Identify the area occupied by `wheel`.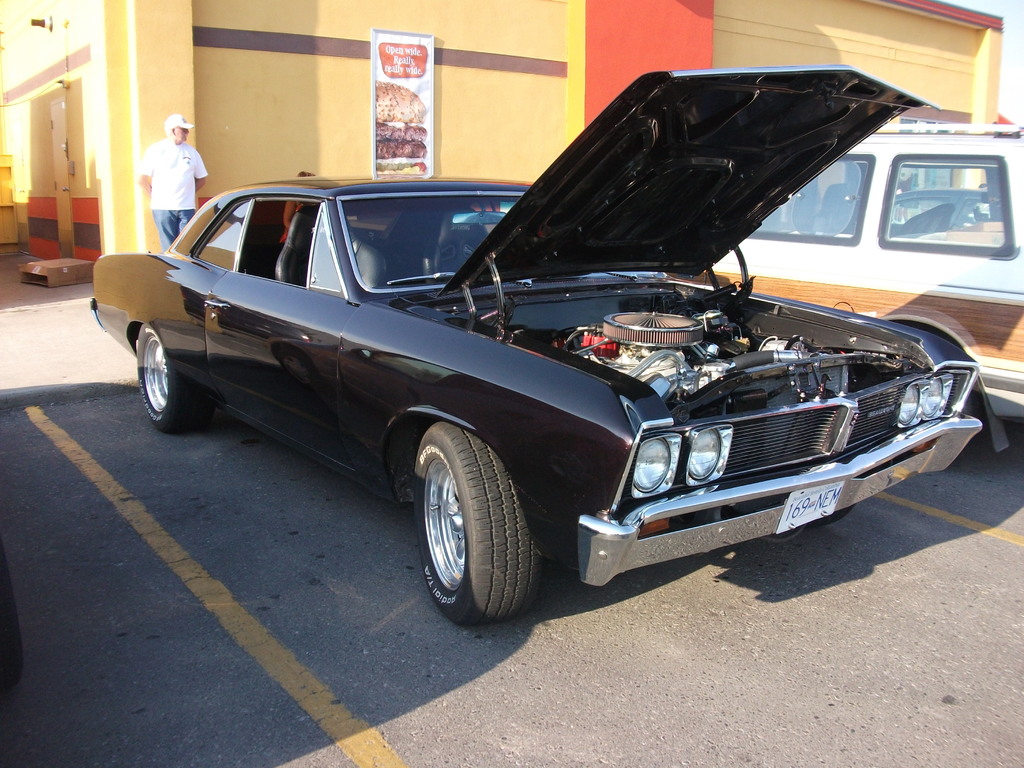
Area: box(132, 317, 206, 436).
